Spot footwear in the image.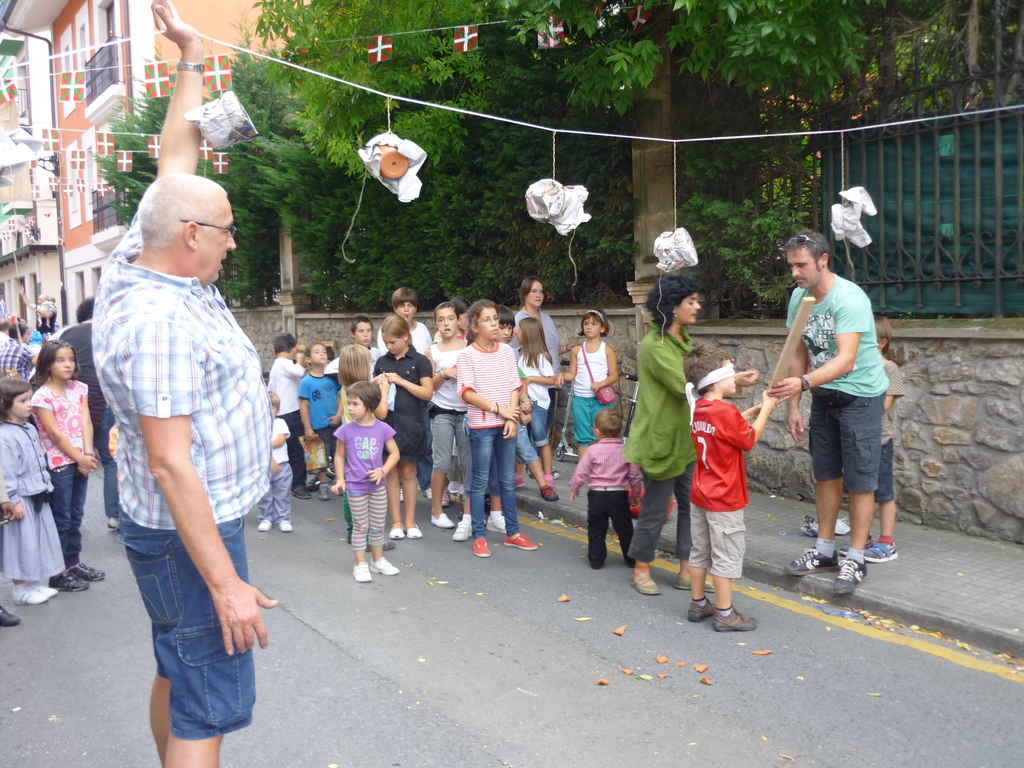
footwear found at [684, 601, 721, 622].
